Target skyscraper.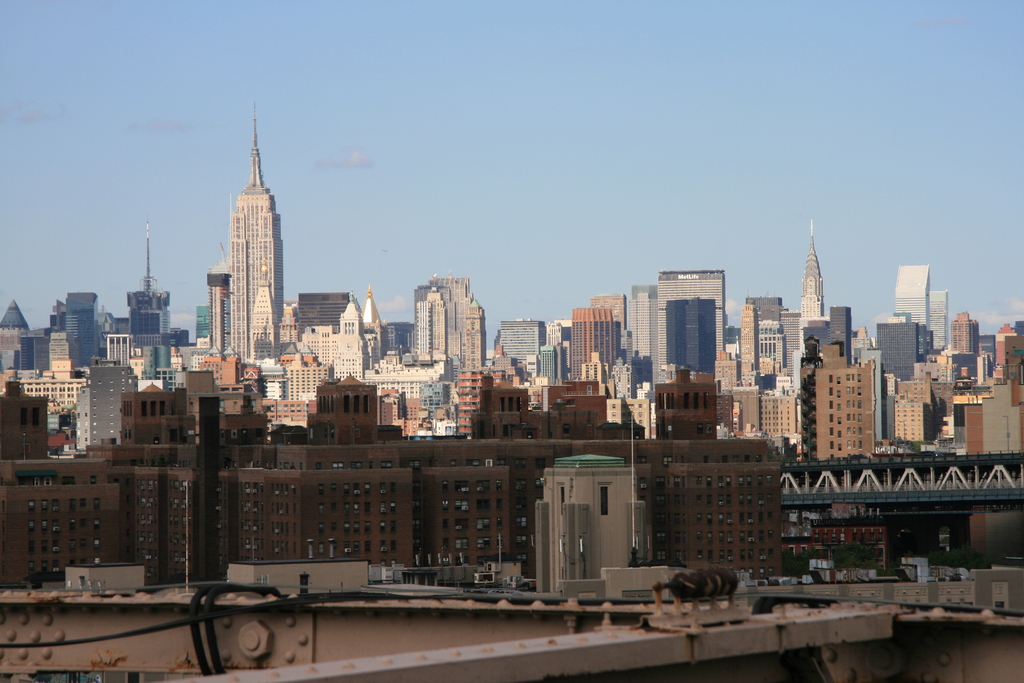
Target region: bbox(540, 325, 563, 349).
